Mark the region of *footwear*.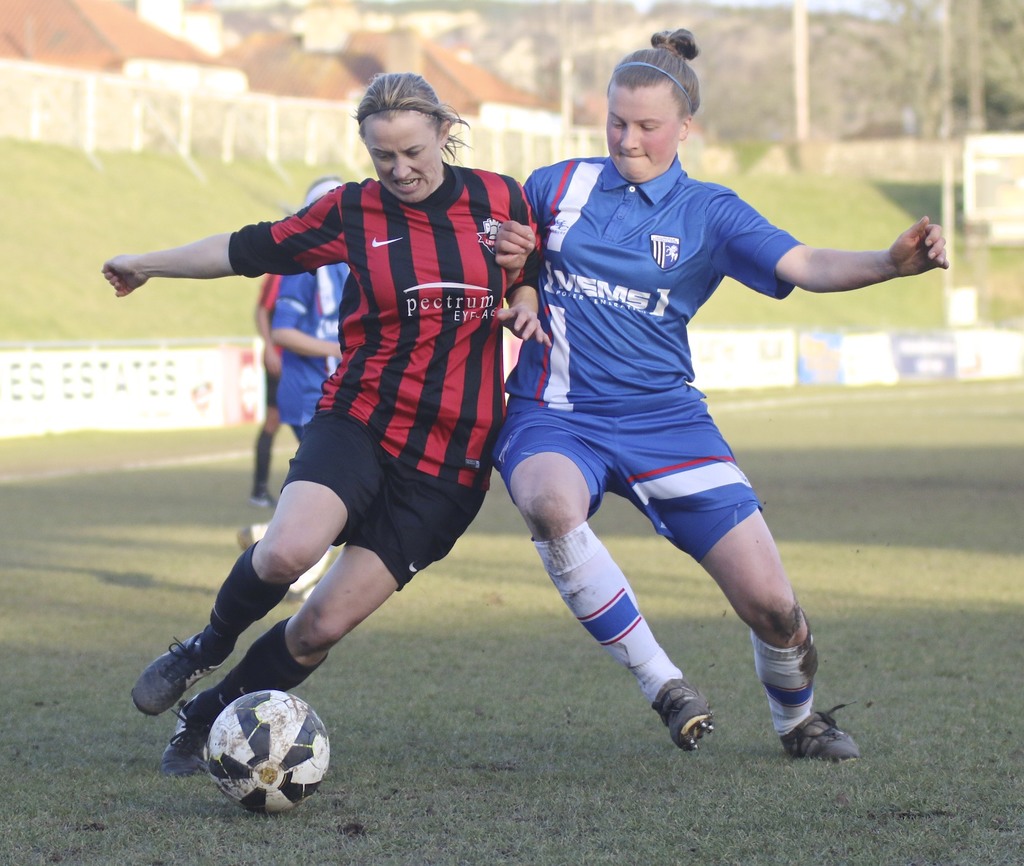
Region: [x1=143, y1=641, x2=230, y2=738].
